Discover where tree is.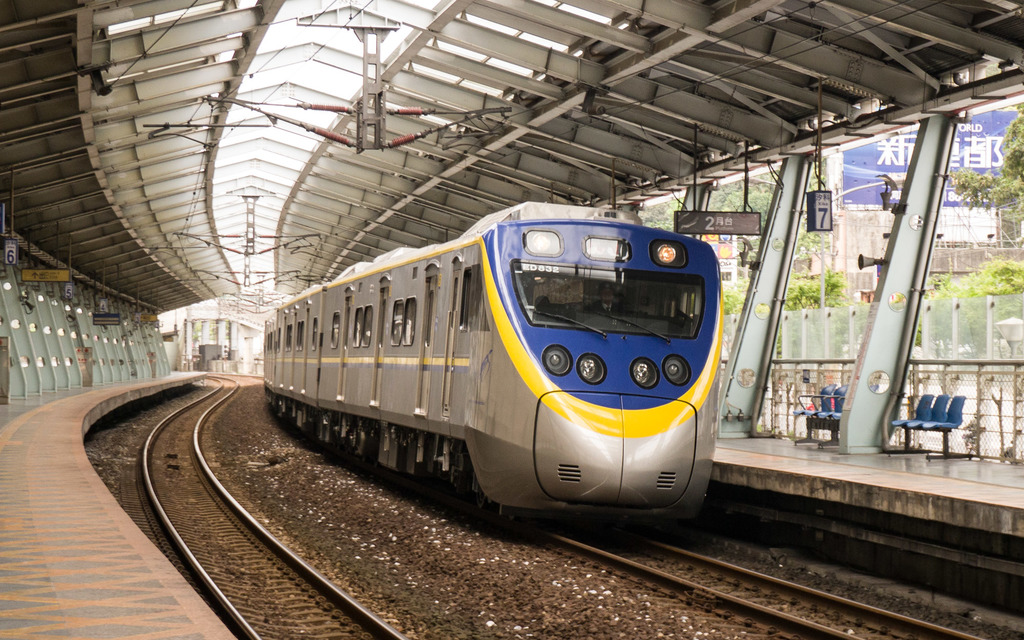
Discovered at locate(716, 170, 863, 362).
